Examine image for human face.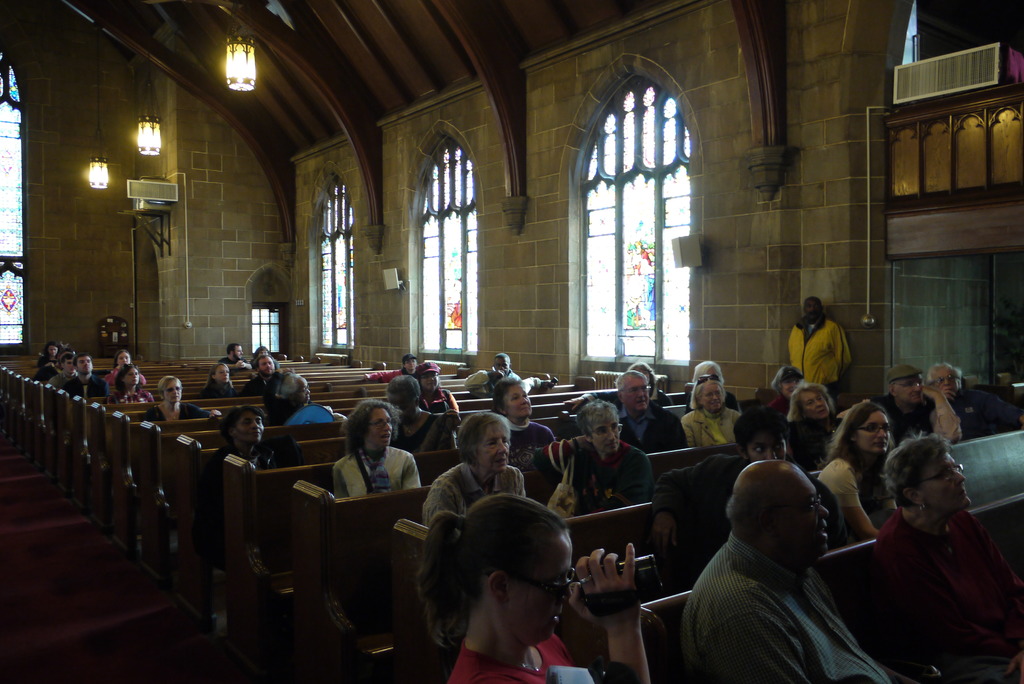
Examination result: BBox(371, 413, 397, 447).
